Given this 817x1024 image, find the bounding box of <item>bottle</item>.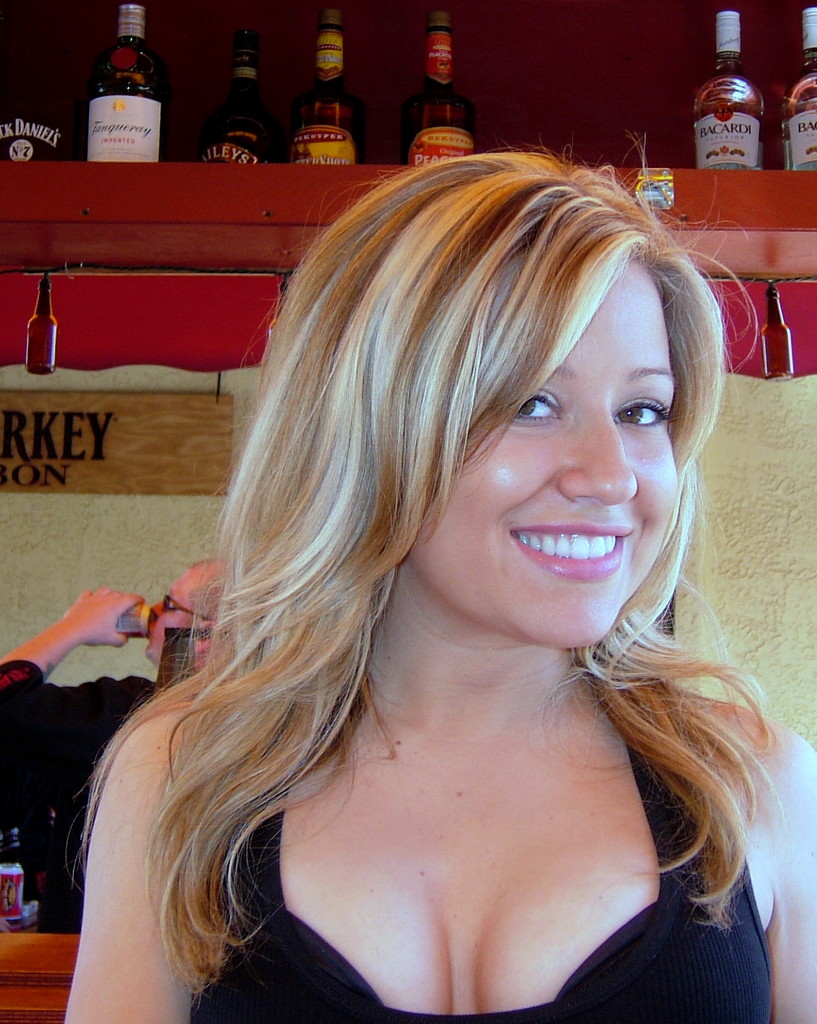
700, 29, 788, 167.
